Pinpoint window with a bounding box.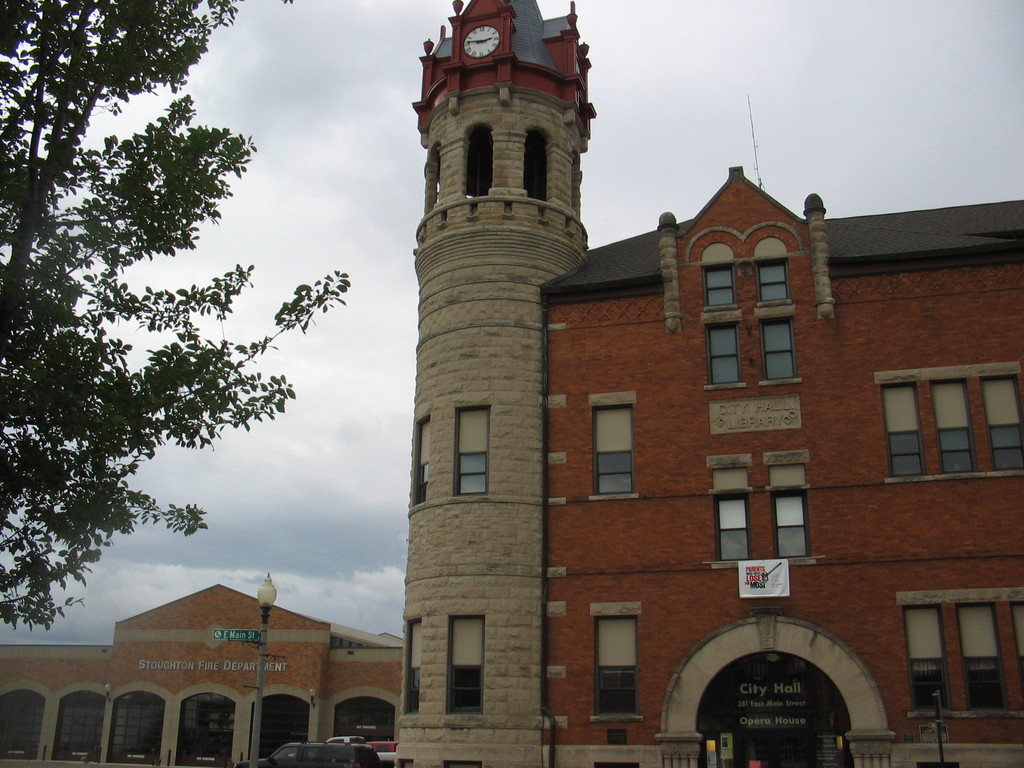
[54, 688, 108, 764].
